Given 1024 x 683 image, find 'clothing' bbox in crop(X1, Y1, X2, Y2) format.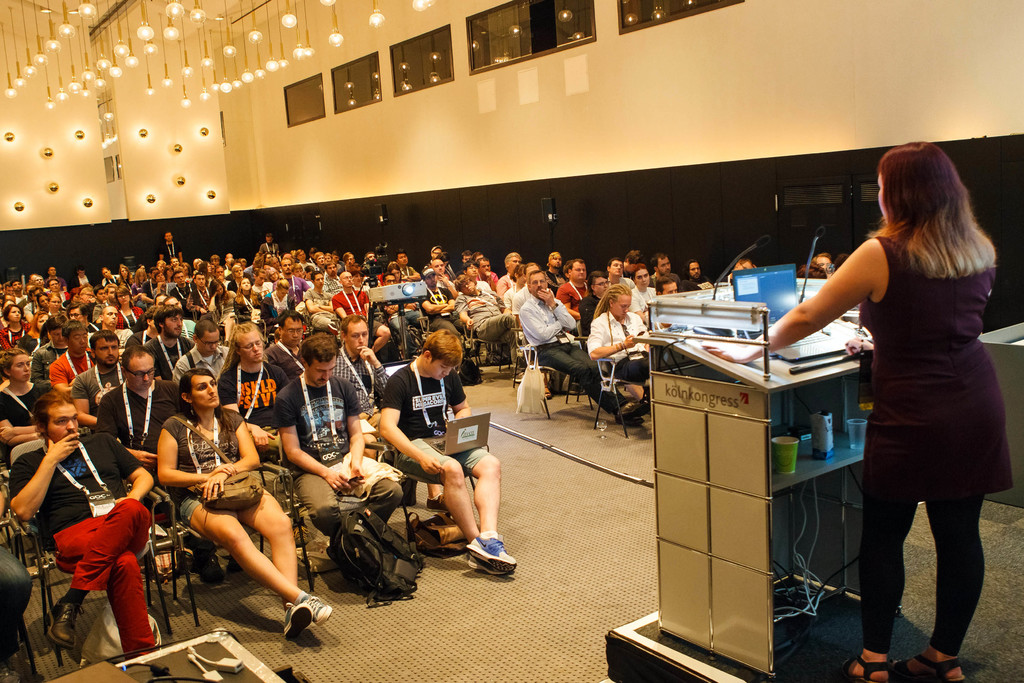
crop(168, 406, 275, 540).
